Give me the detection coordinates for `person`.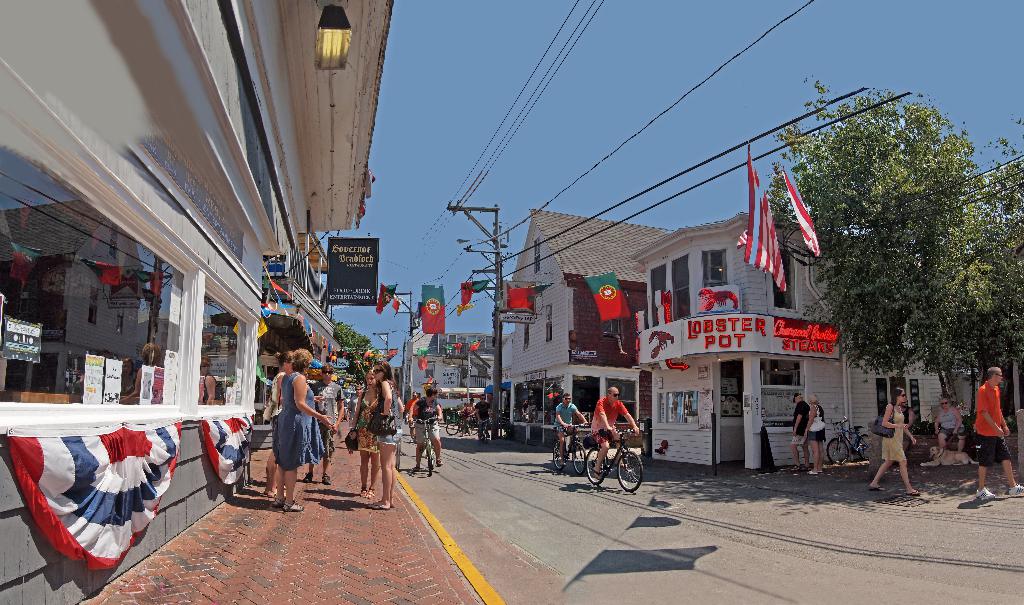
bbox=(454, 401, 473, 439).
